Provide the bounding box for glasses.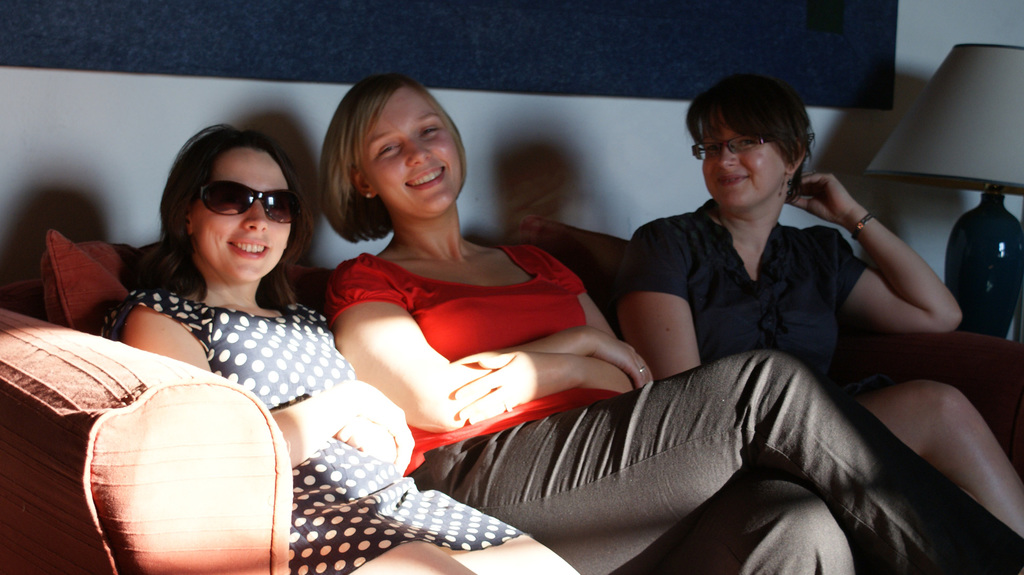
left=181, top=165, right=289, bottom=227.
